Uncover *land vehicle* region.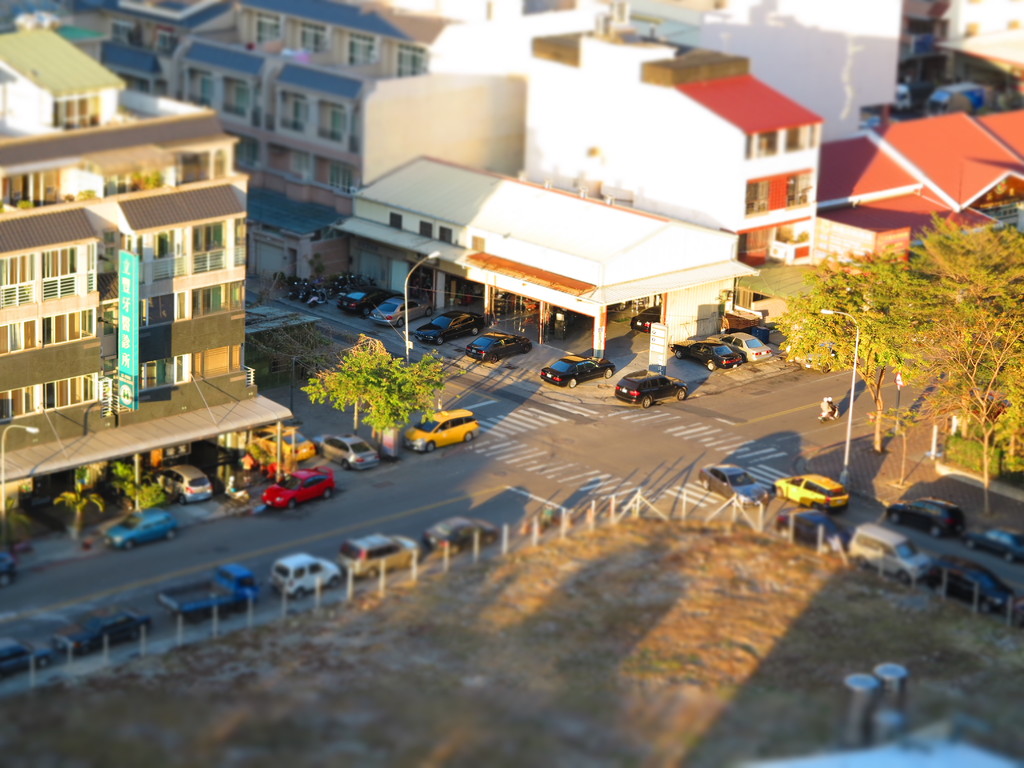
Uncovered: detection(615, 369, 689, 408).
